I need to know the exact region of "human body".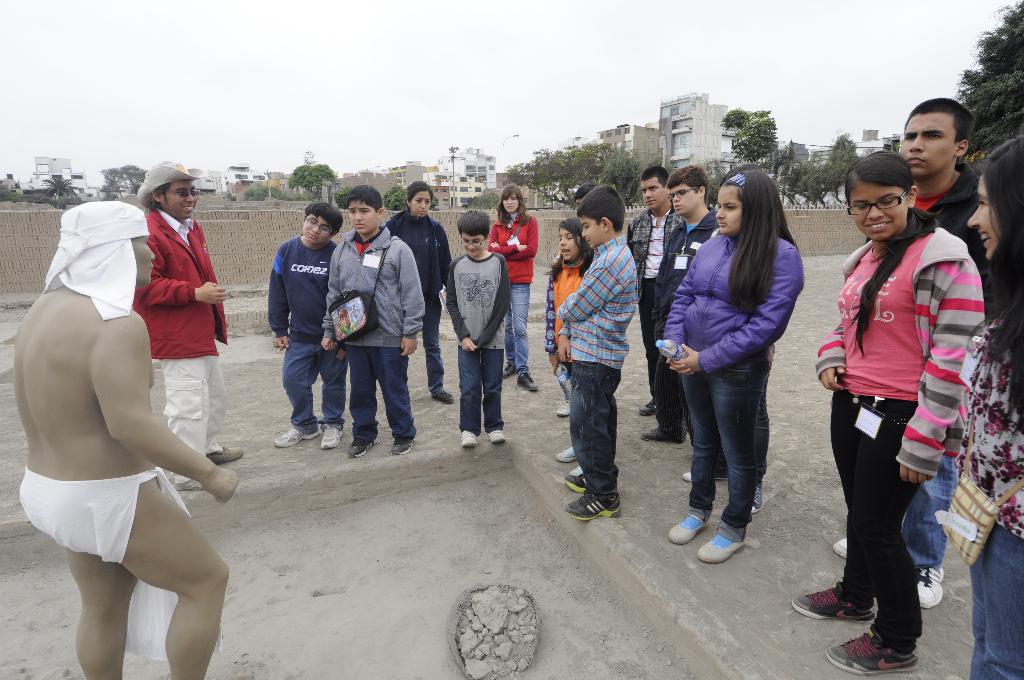
Region: bbox=[935, 299, 1023, 679].
